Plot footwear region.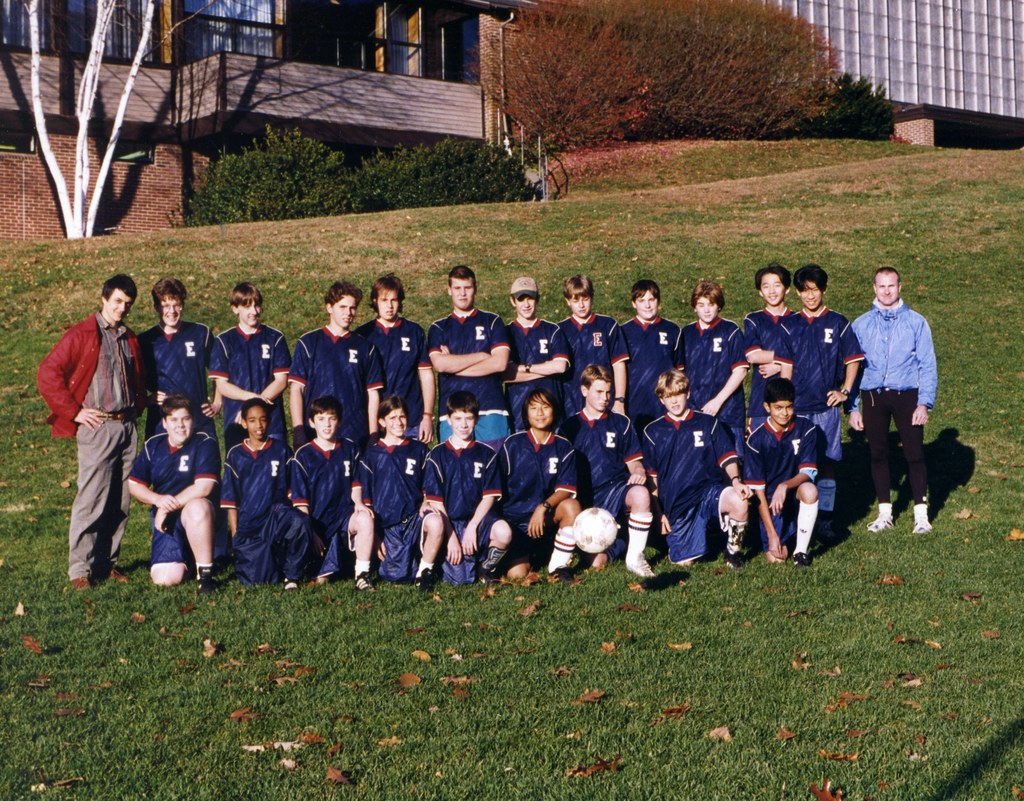
Plotted at x1=547, y1=567, x2=577, y2=581.
